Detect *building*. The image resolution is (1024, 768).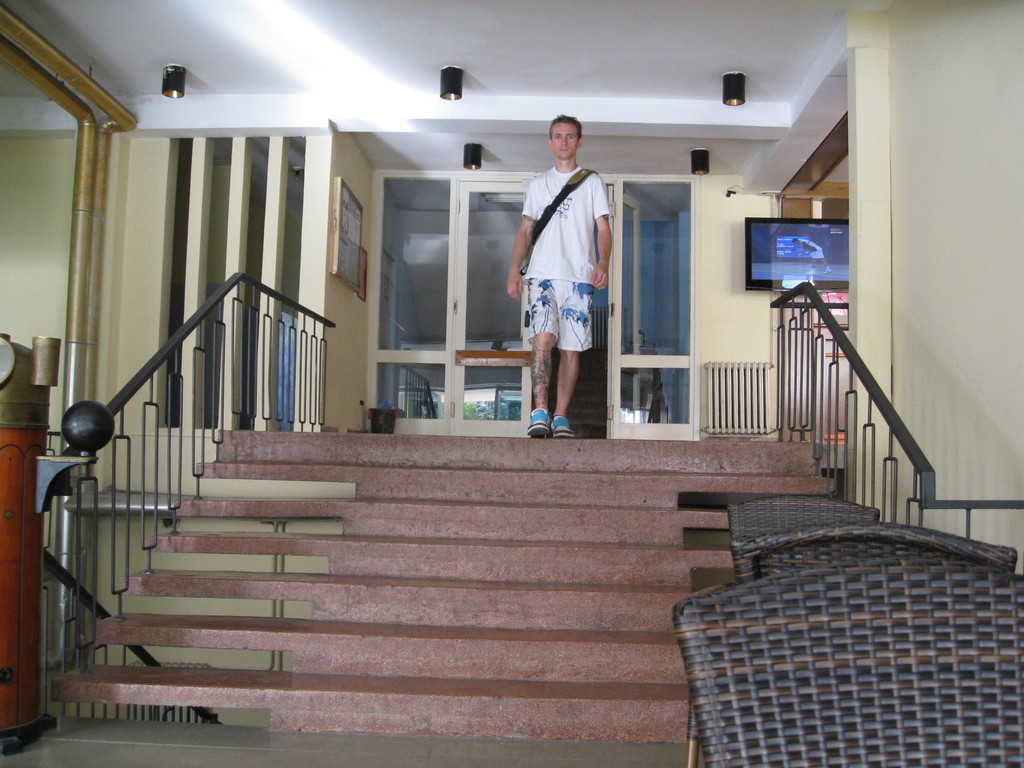
0:0:1023:767.
